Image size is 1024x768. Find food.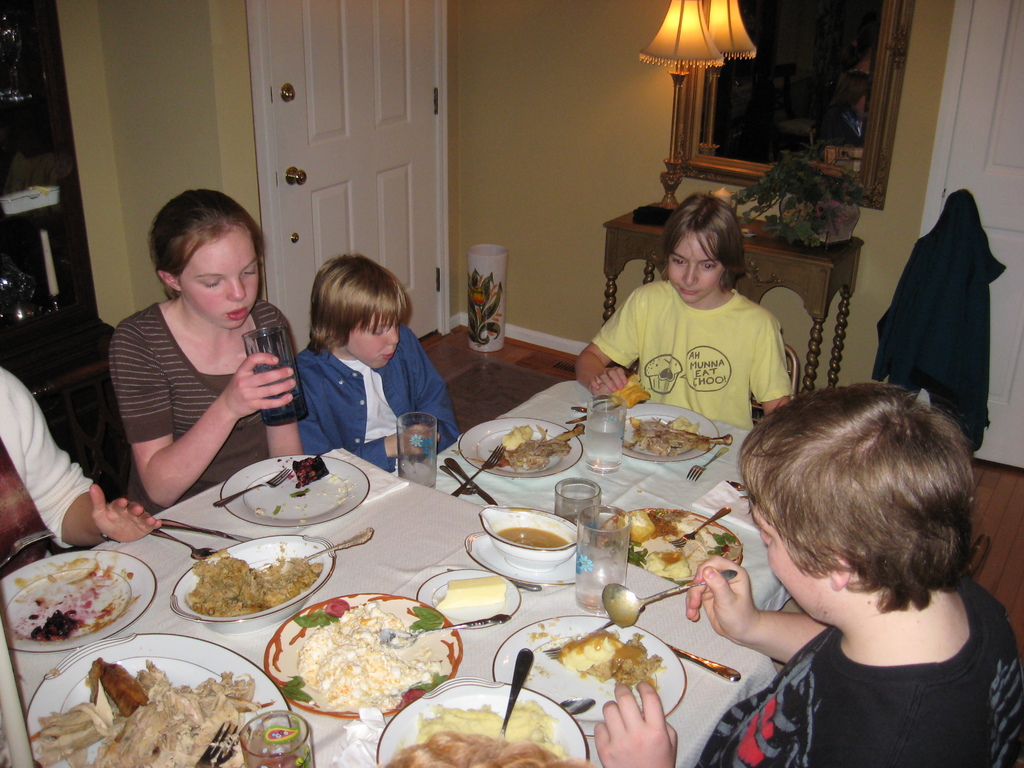
<box>296,601,440,712</box>.
